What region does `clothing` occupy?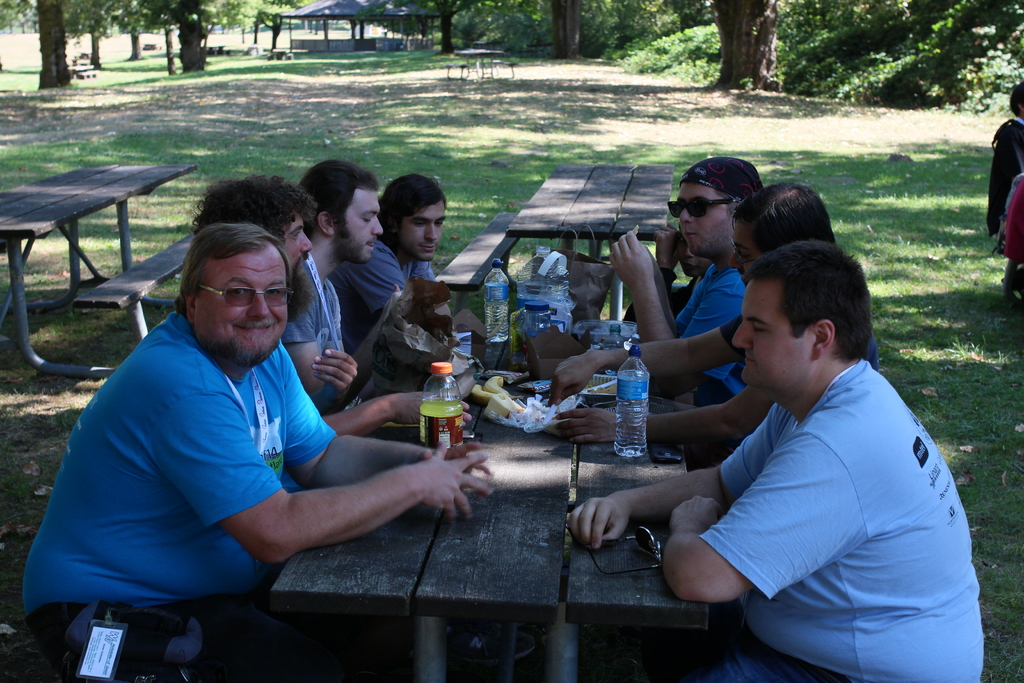
(left=1005, top=174, right=1023, bottom=265).
